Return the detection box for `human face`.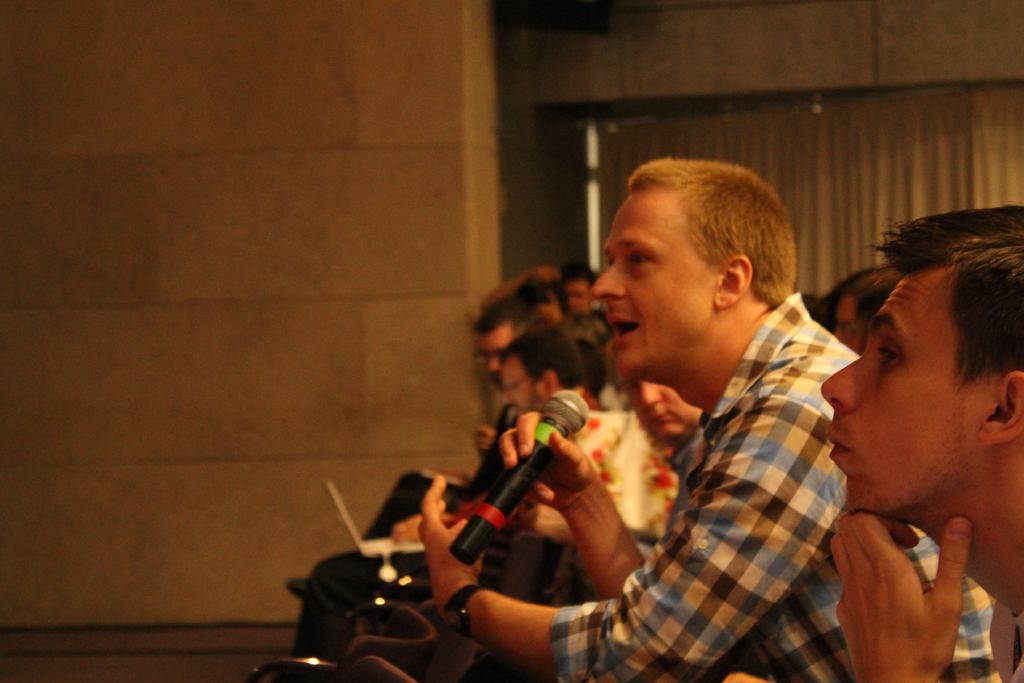
(477,323,516,378).
